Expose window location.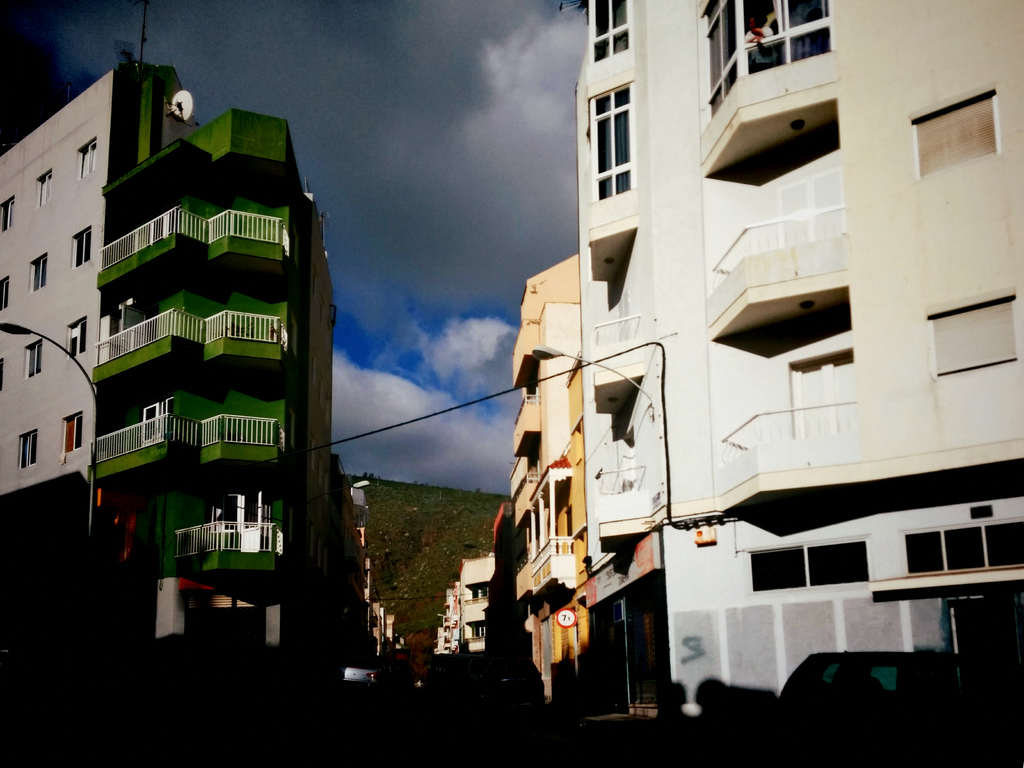
Exposed at 927 300 1014 376.
